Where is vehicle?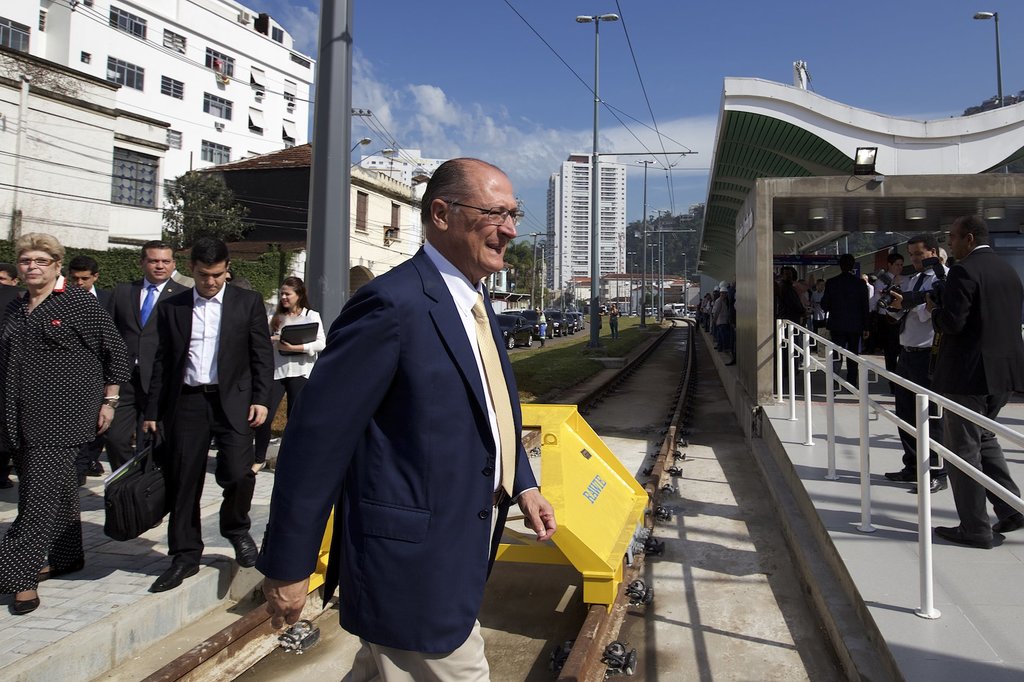
(left=601, top=302, right=637, bottom=316).
